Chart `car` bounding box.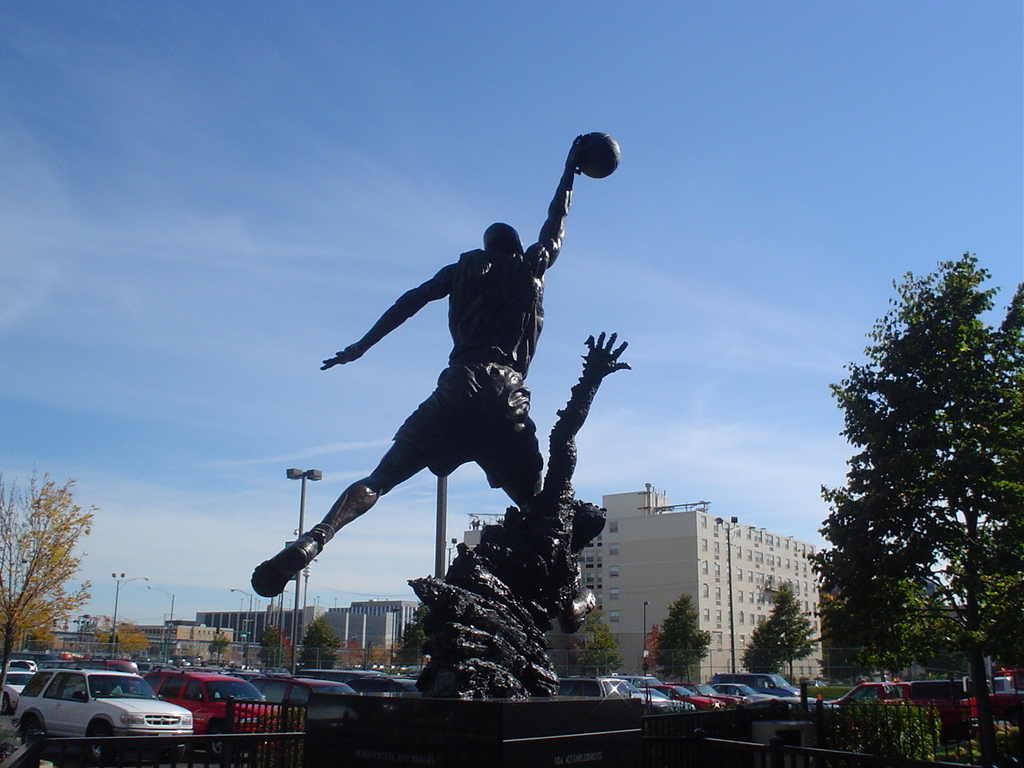
Charted: bbox=[144, 674, 275, 754].
